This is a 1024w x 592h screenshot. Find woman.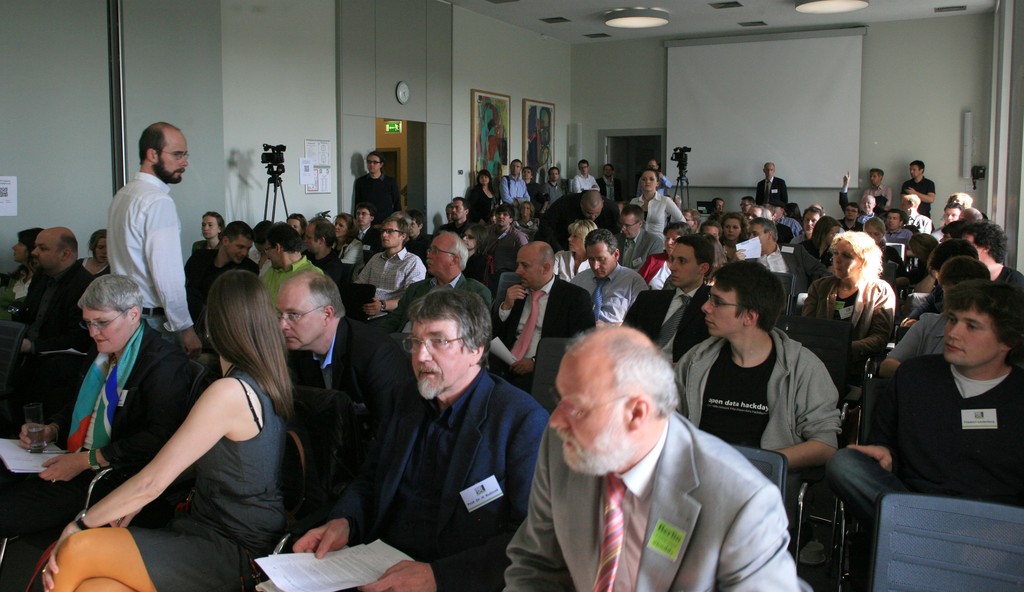
Bounding box: (717, 214, 755, 264).
